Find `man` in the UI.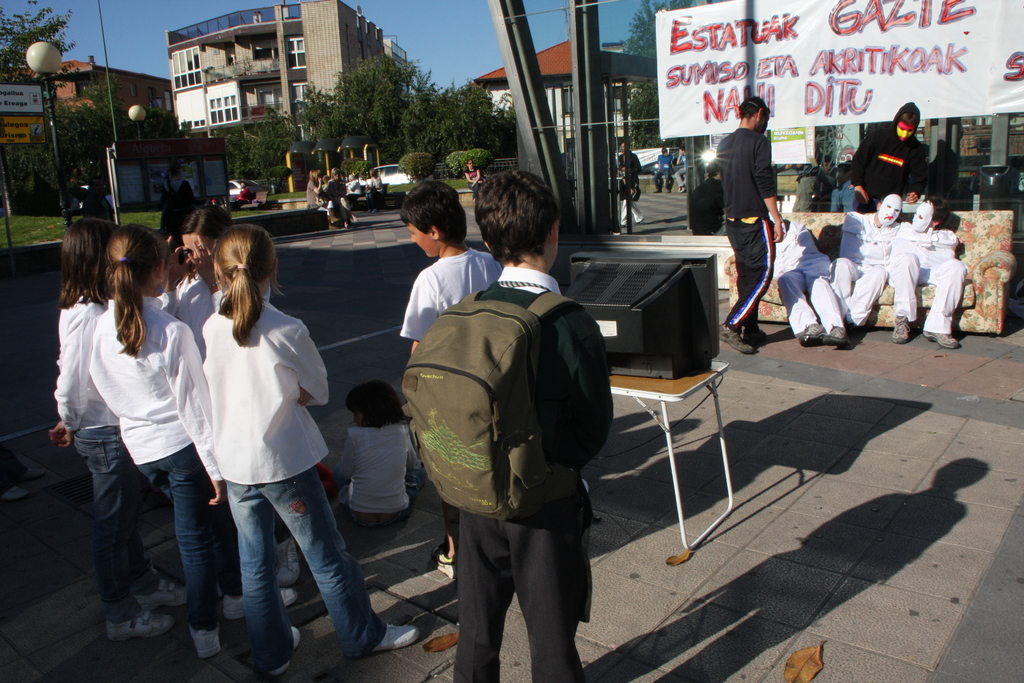
UI element at detection(689, 158, 724, 237).
